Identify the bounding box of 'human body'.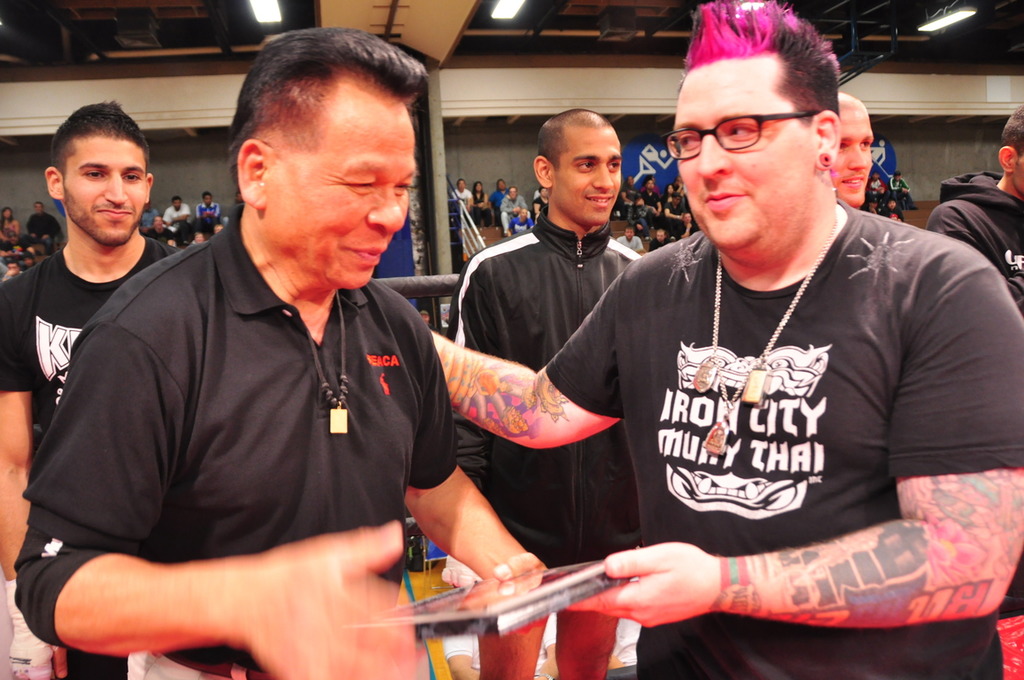
{"x1": 681, "y1": 208, "x2": 700, "y2": 235}.
